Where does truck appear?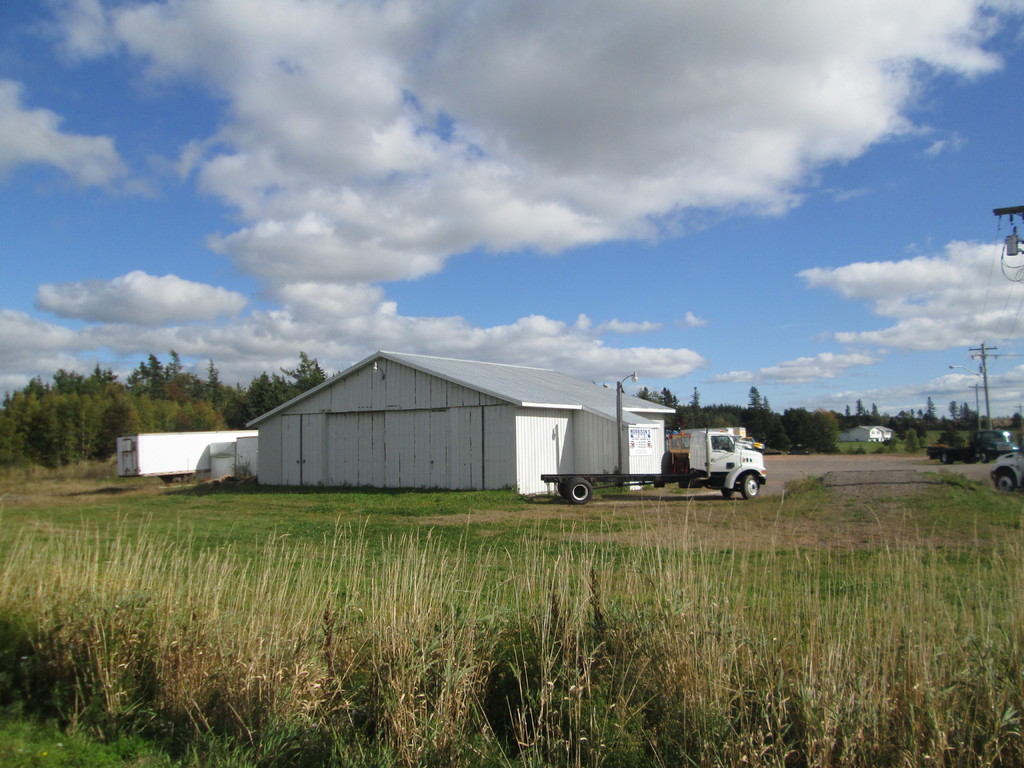
Appears at {"left": 116, "top": 428, "right": 256, "bottom": 484}.
